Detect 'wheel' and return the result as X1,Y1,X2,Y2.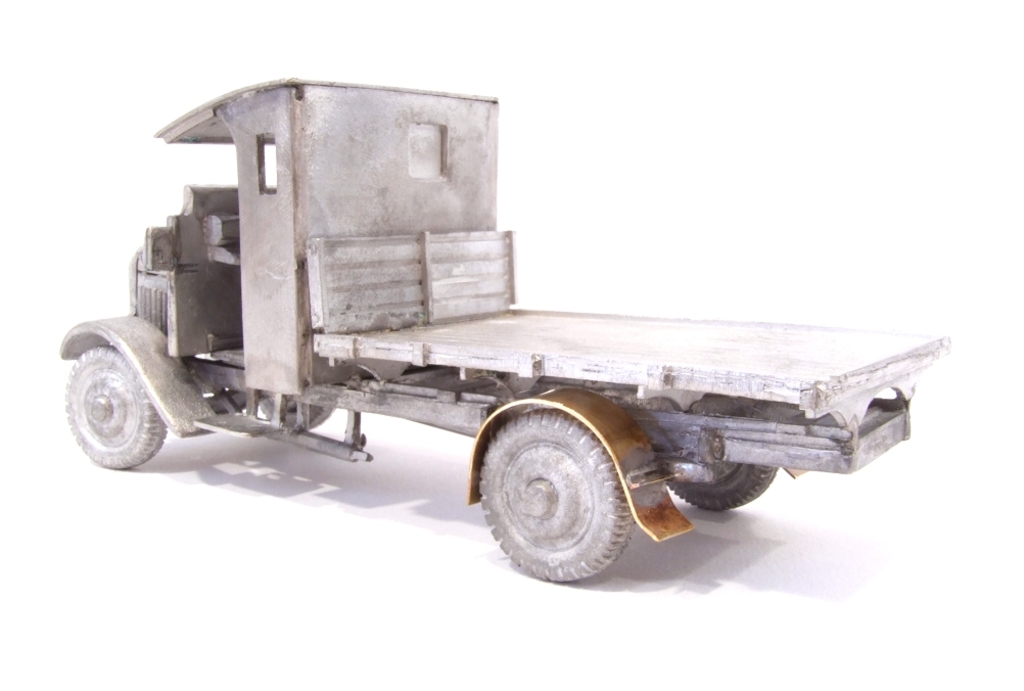
477,400,650,580.
